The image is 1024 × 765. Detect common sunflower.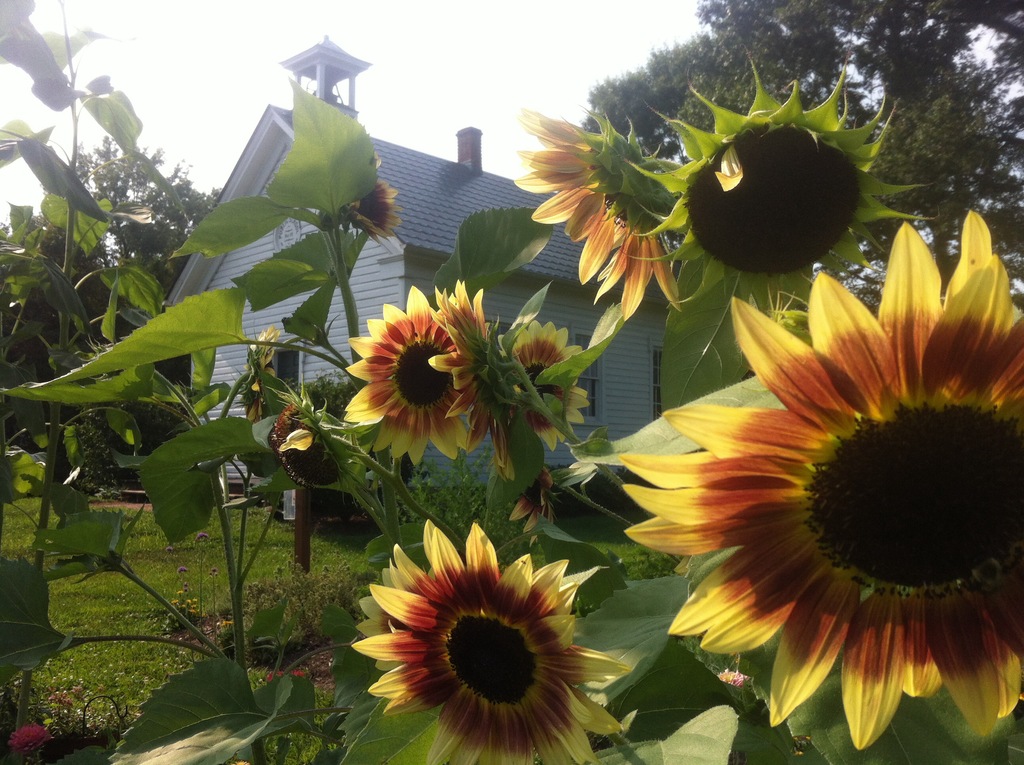
Detection: left=348, top=525, right=619, bottom=764.
